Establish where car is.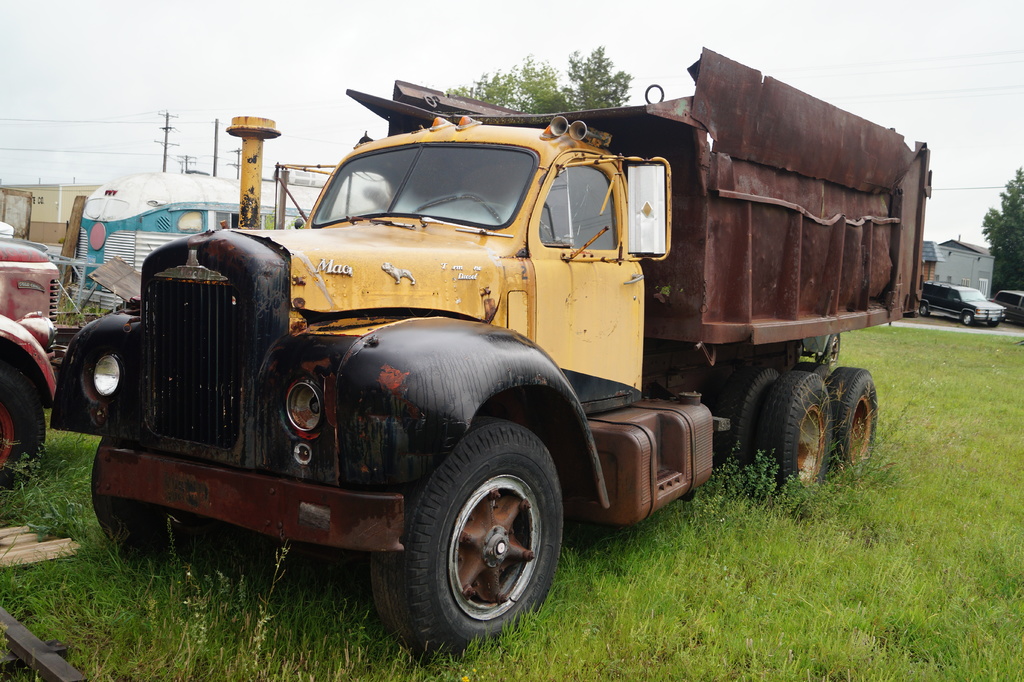
Established at bbox=[992, 291, 1023, 325].
